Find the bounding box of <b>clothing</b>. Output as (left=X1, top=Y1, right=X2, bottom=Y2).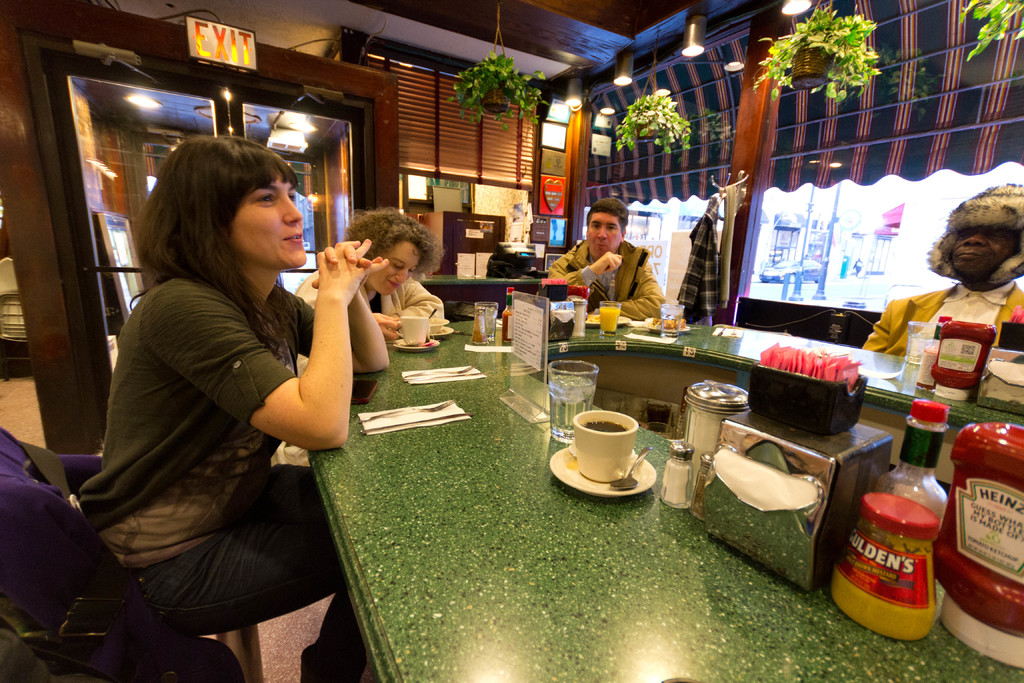
(left=298, top=244, right=445, bottom=339).
